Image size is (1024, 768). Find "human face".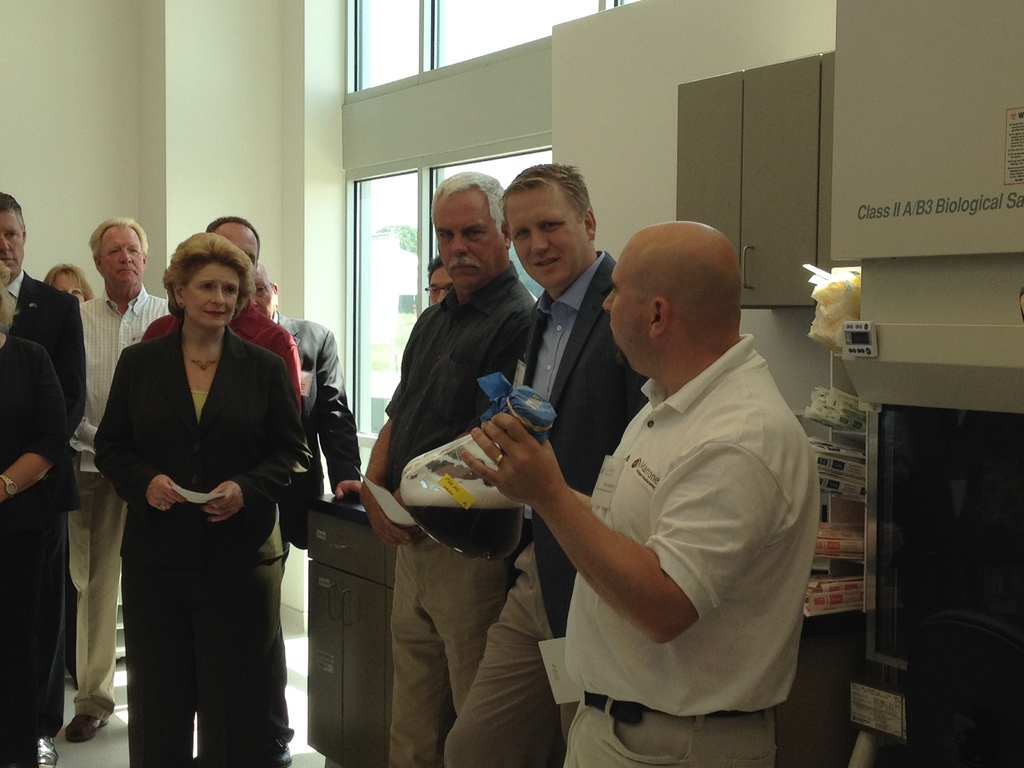
crop(429, 265, 454, 302).
